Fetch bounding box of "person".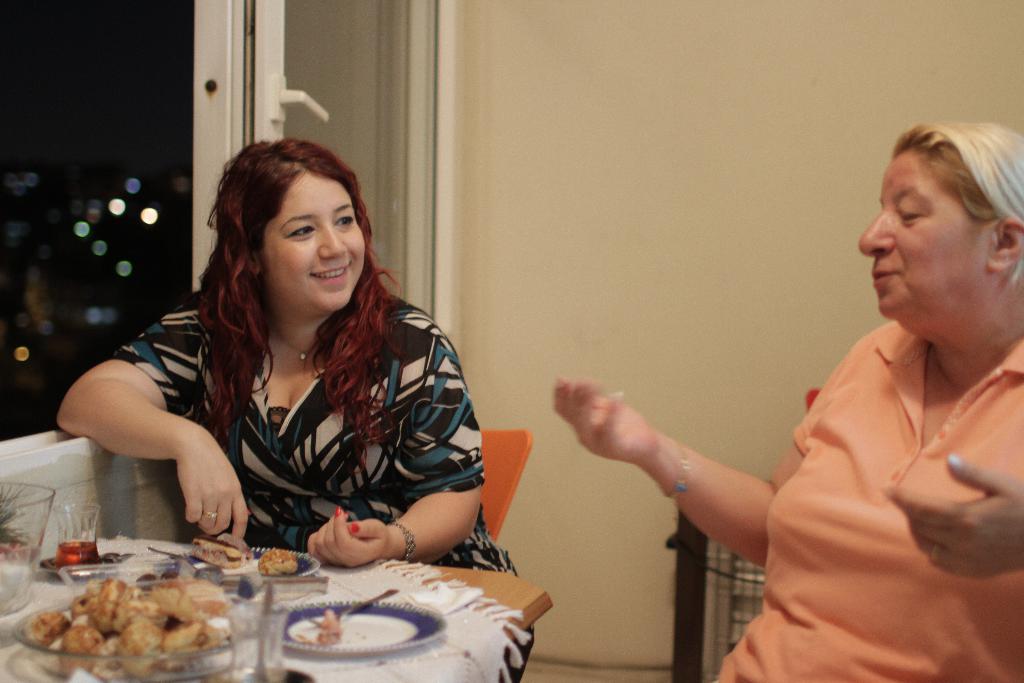
Bbox: 540, 110, 1023, 682.
